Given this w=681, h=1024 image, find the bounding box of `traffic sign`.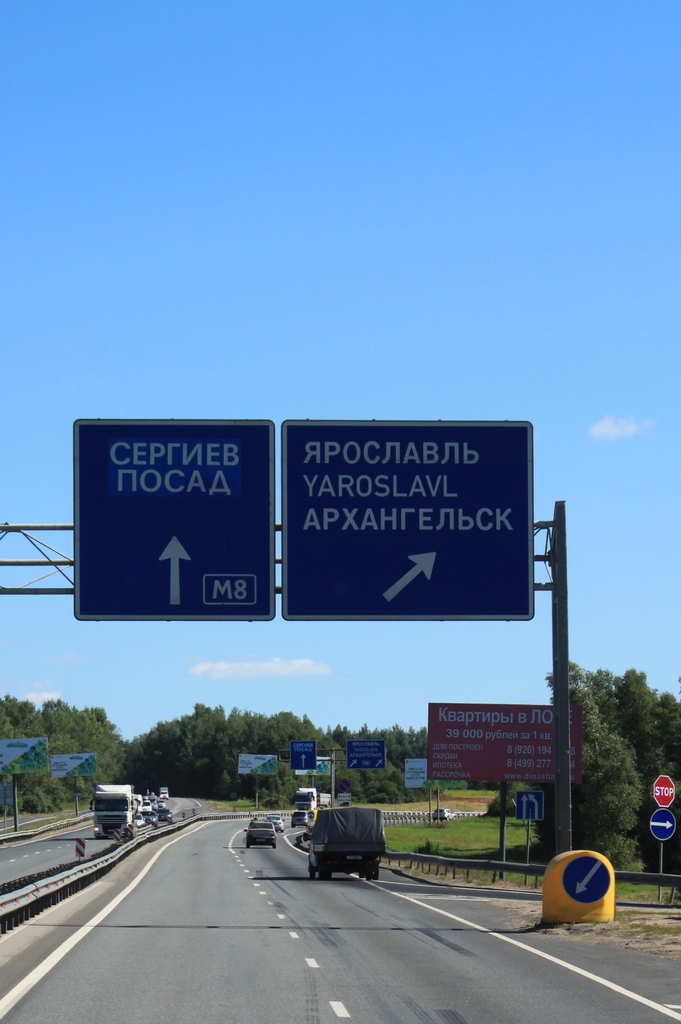
box(285, 419, 529, 619).
